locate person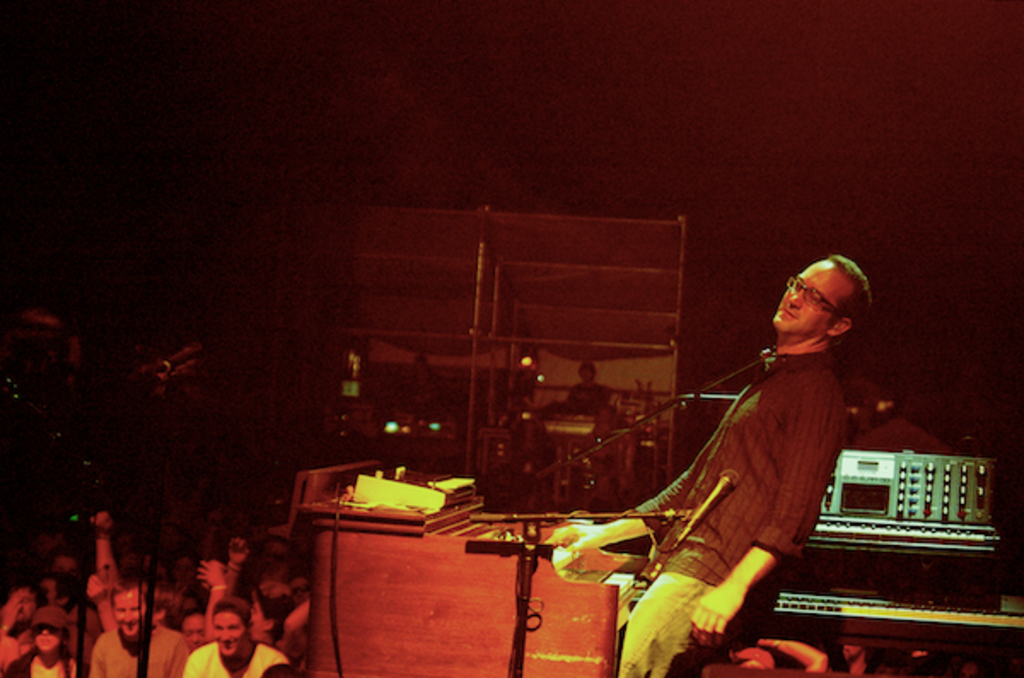
<box>558,359,602,422</box>
